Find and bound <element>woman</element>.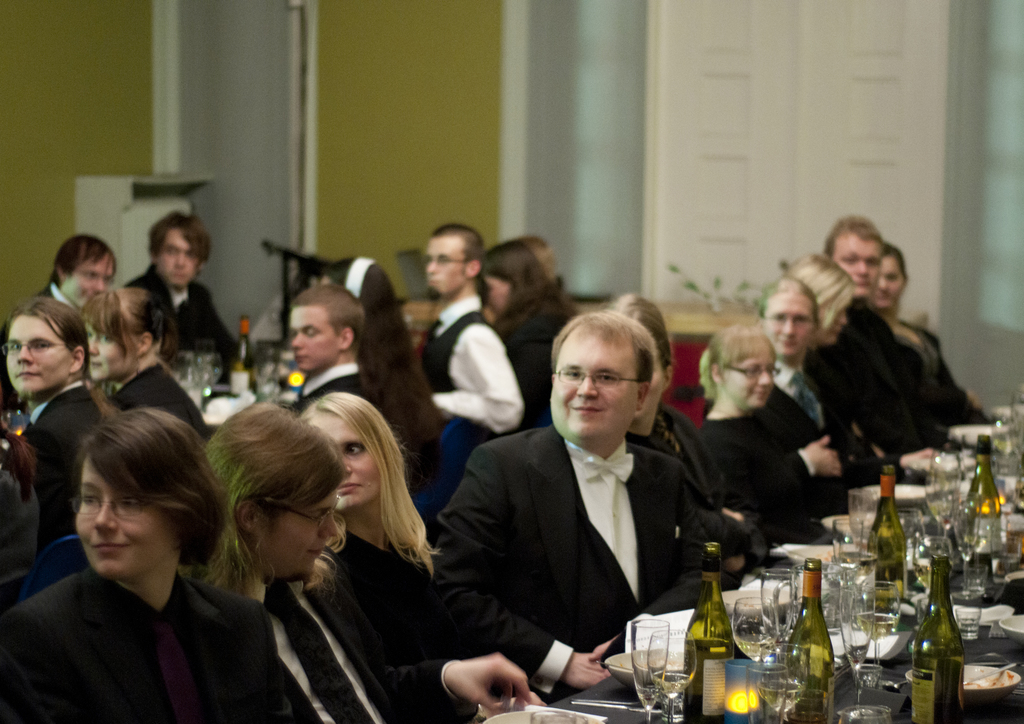
Bound: locate(317, 258, 451, 497).
